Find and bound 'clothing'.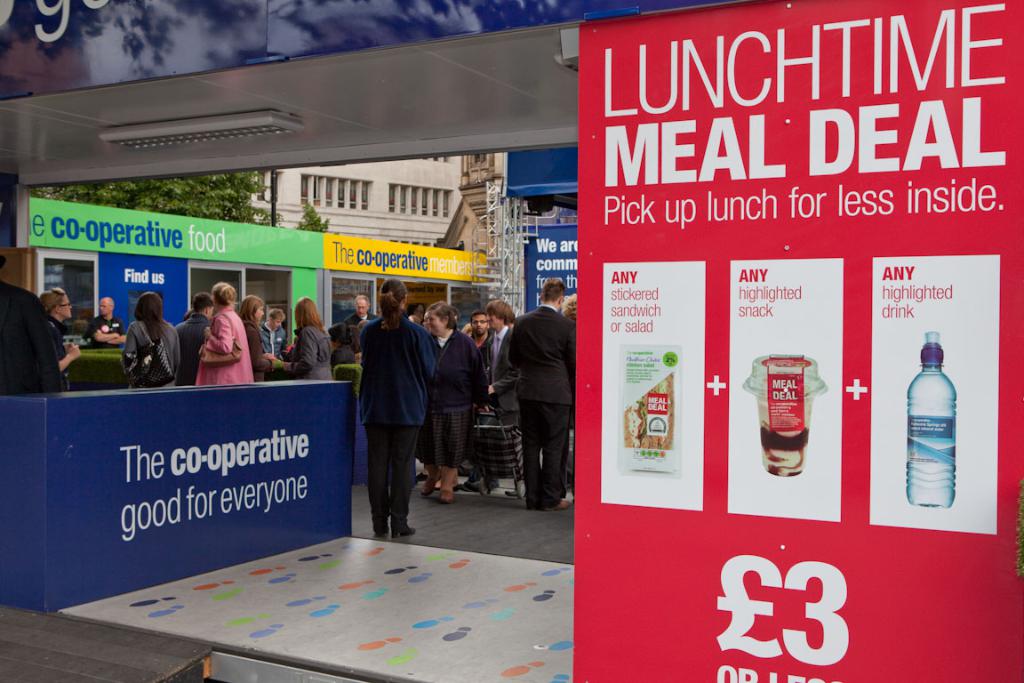
Bound: [174, 314, 204, 392].
